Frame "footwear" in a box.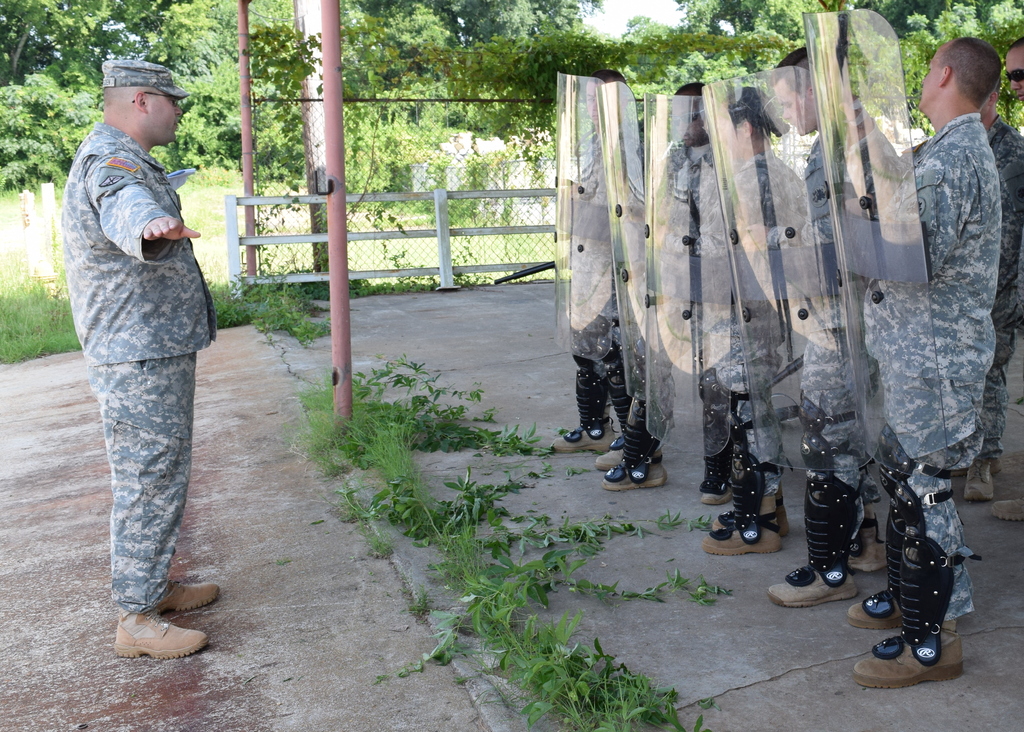
Rect(852, 626, 963, 689).
